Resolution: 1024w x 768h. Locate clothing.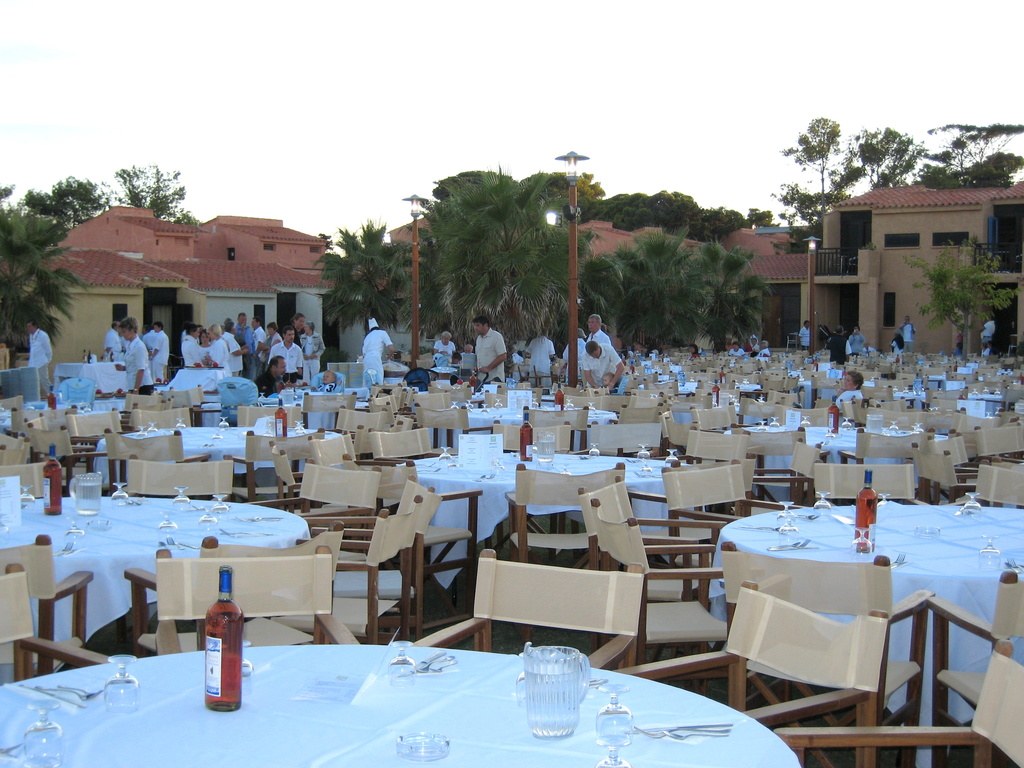
bbox=(305, 330, 326, 387).
